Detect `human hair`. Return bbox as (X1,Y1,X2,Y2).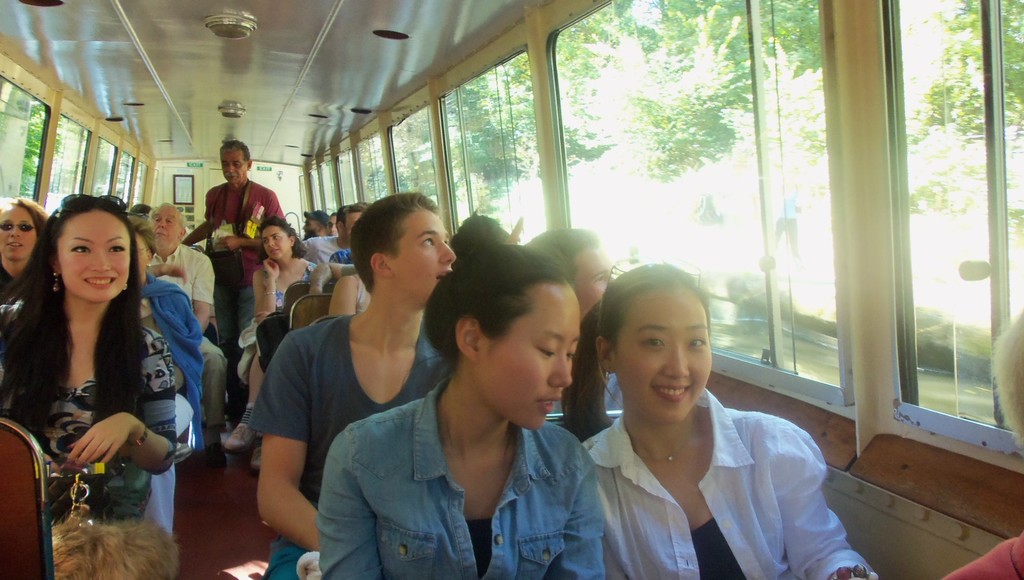
(560,264,707,444).
